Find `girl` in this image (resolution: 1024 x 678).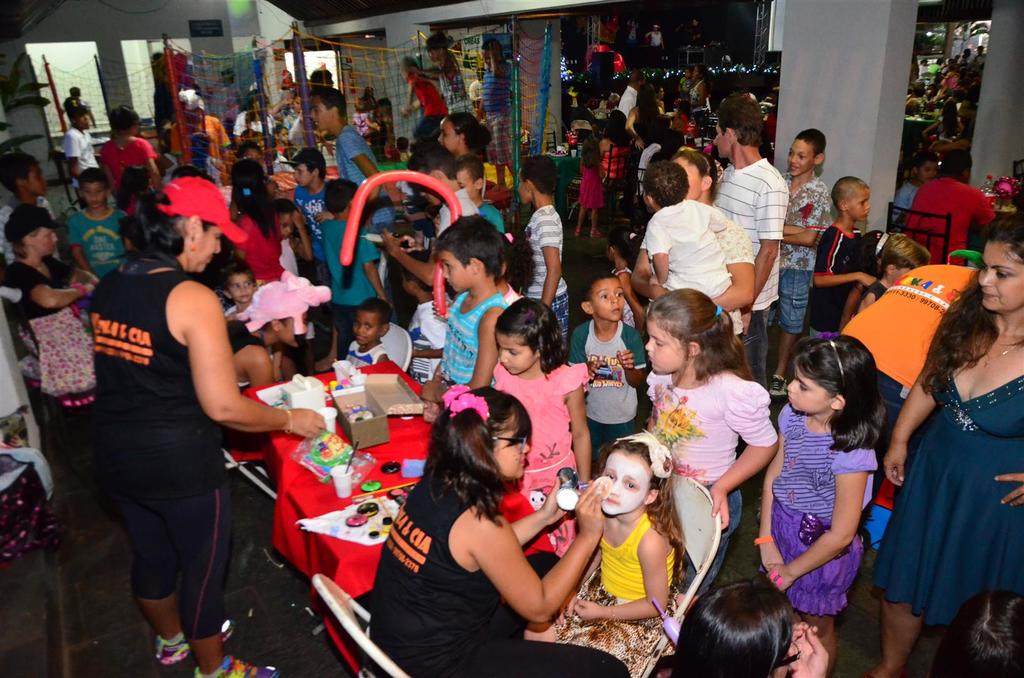
box(189, 133, 228, 187).
